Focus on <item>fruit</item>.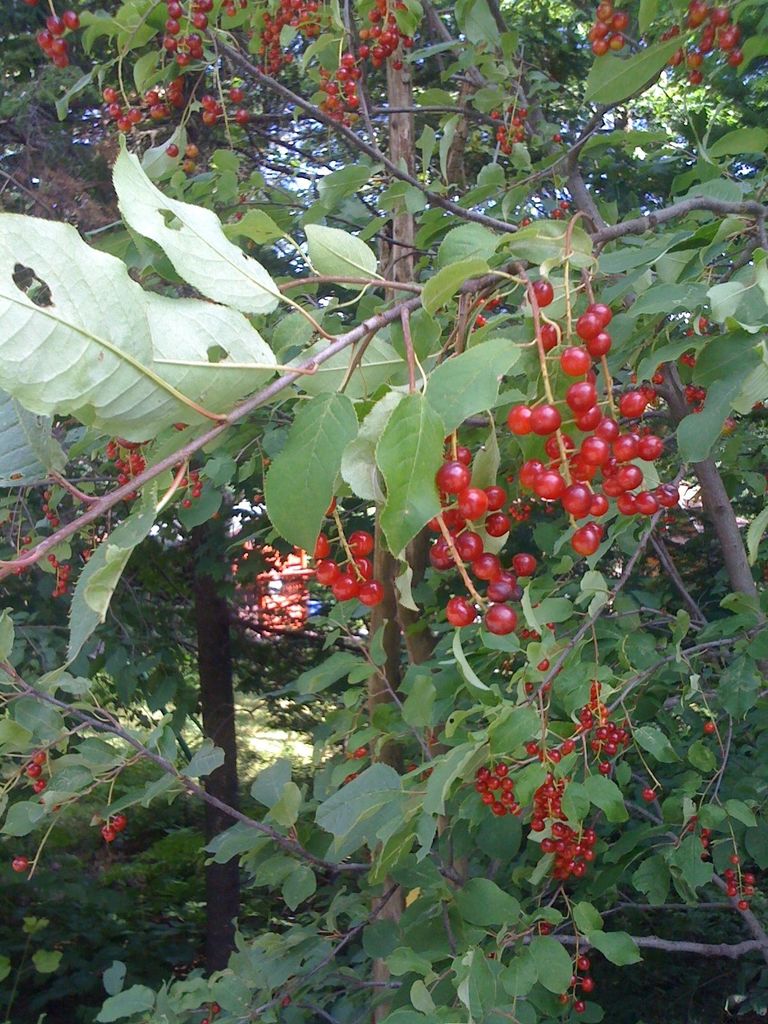
Focused at {"left": 683, "top": 323, "right": 696, "bottom": 337}.
